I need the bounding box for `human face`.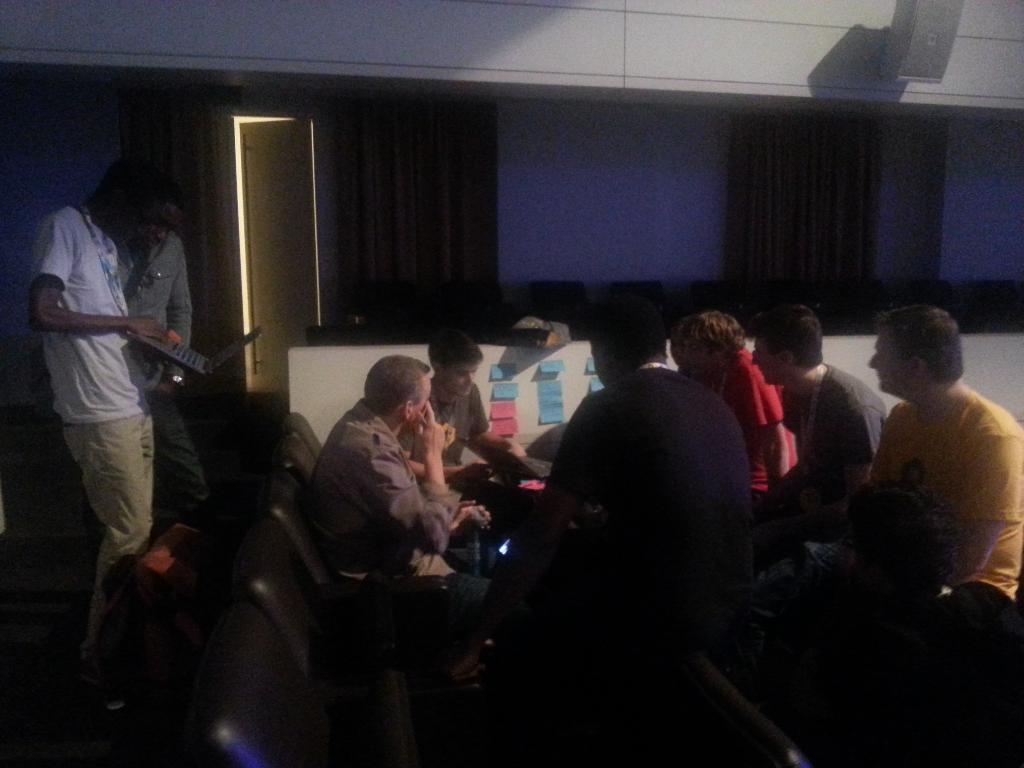
Here it is: left=126, top=202, right=183, bottom=252.
